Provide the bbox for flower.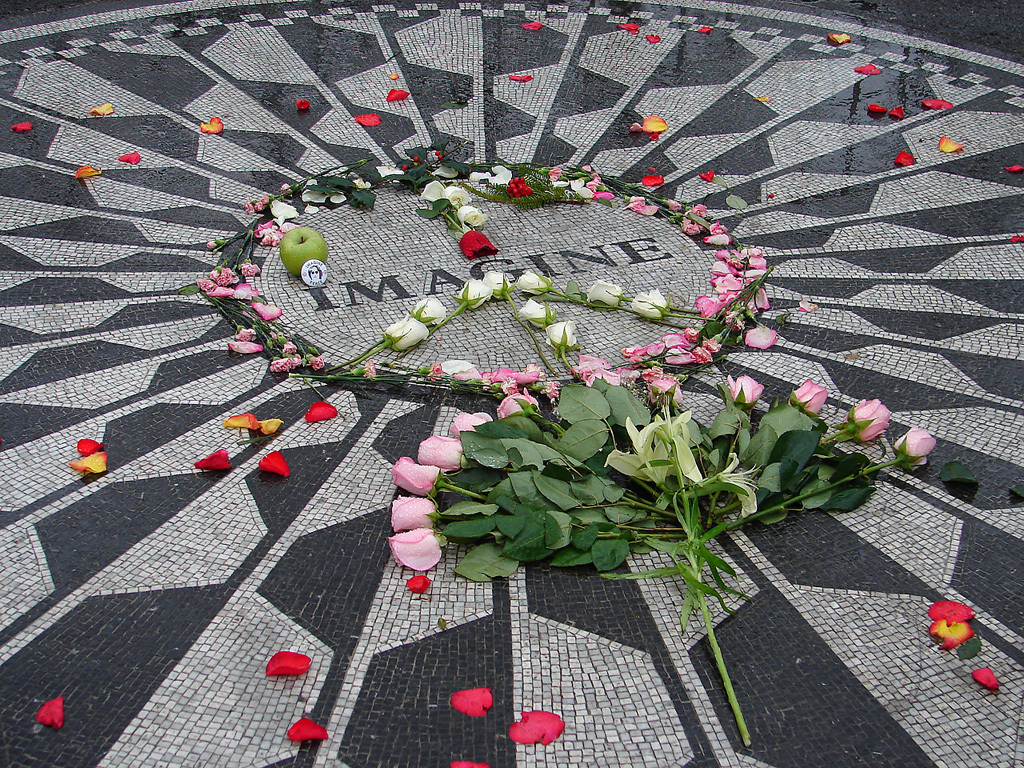
x1=459, y1=206, x2=482, y2=225.
